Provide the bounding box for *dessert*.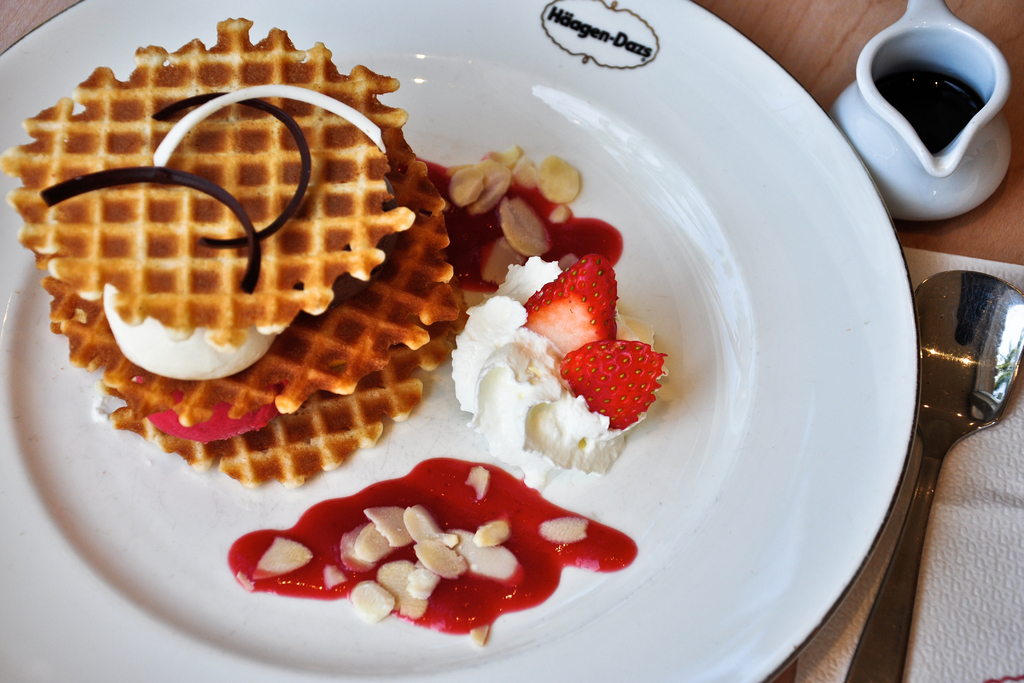
2/17/426/335.
